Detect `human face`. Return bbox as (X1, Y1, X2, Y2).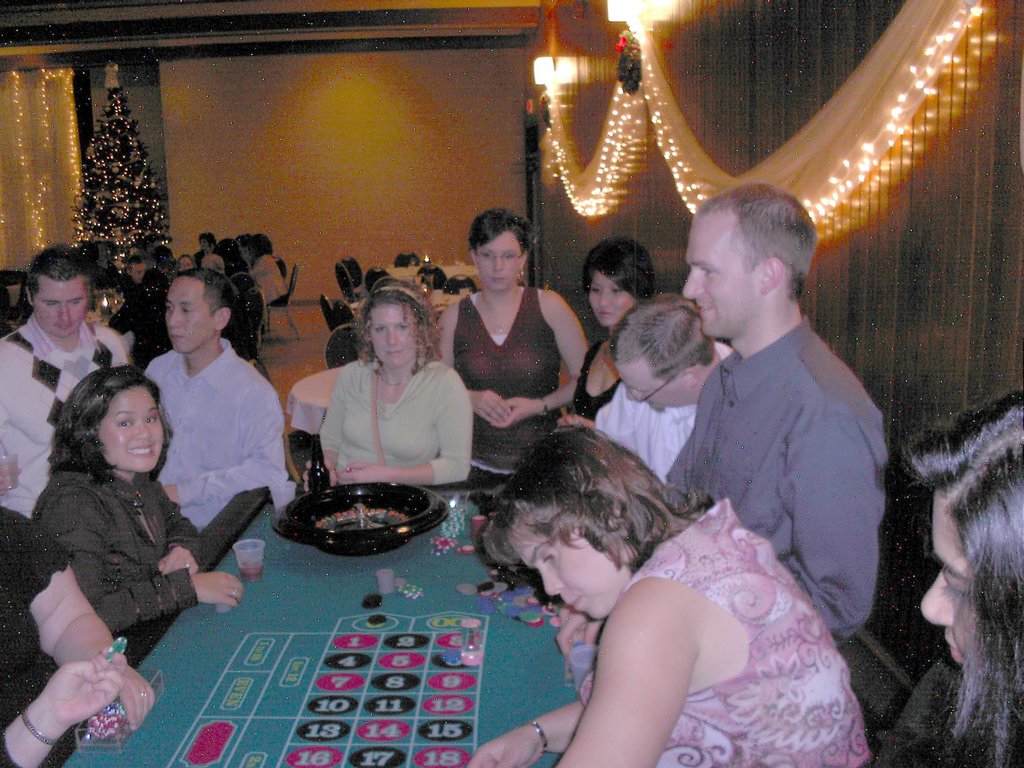
(175, 258, 194, 268).
